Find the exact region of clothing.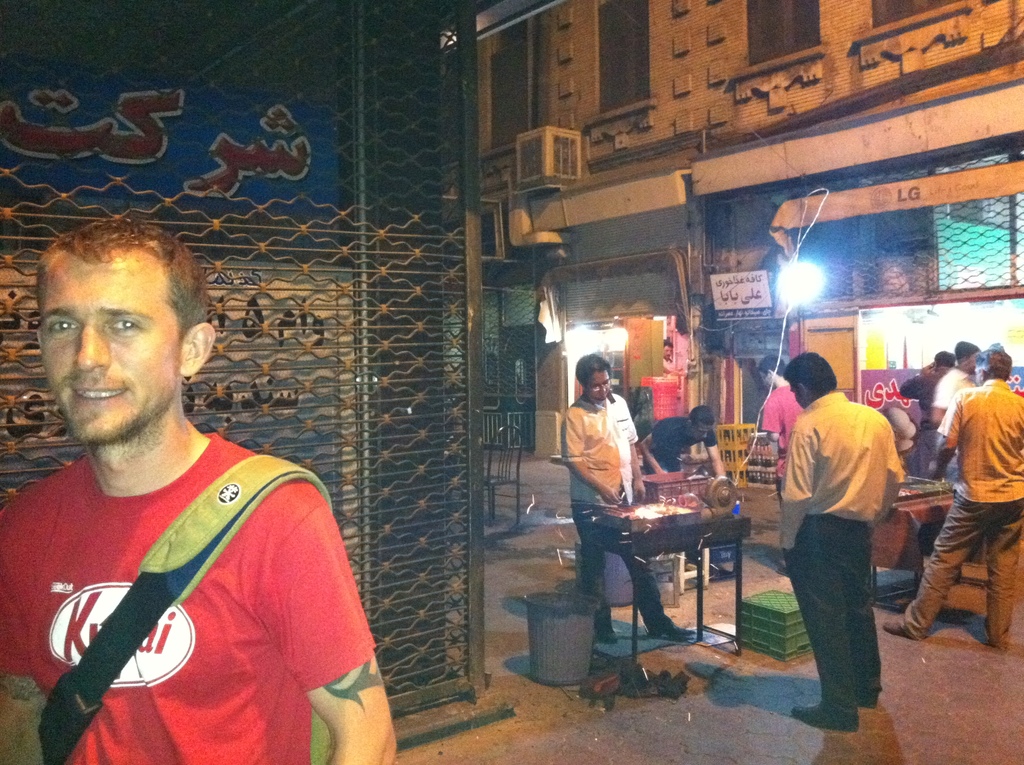
Exact region: select_region(933, 368, 974, 410).
